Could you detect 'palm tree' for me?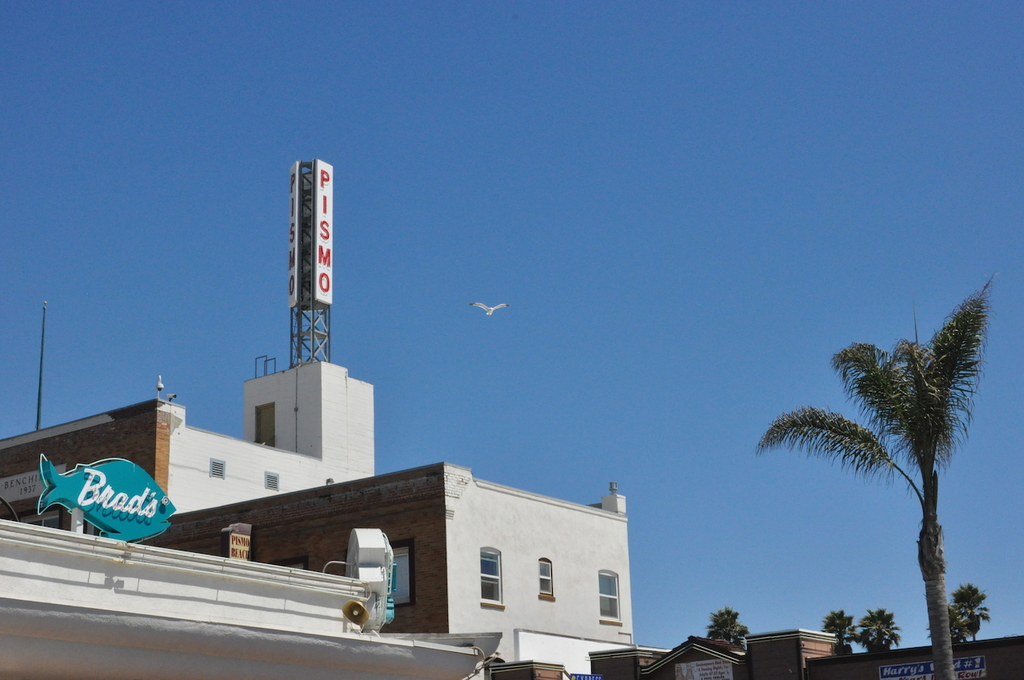
Detection result: left=745, top=321, right=978, bottom=656.
